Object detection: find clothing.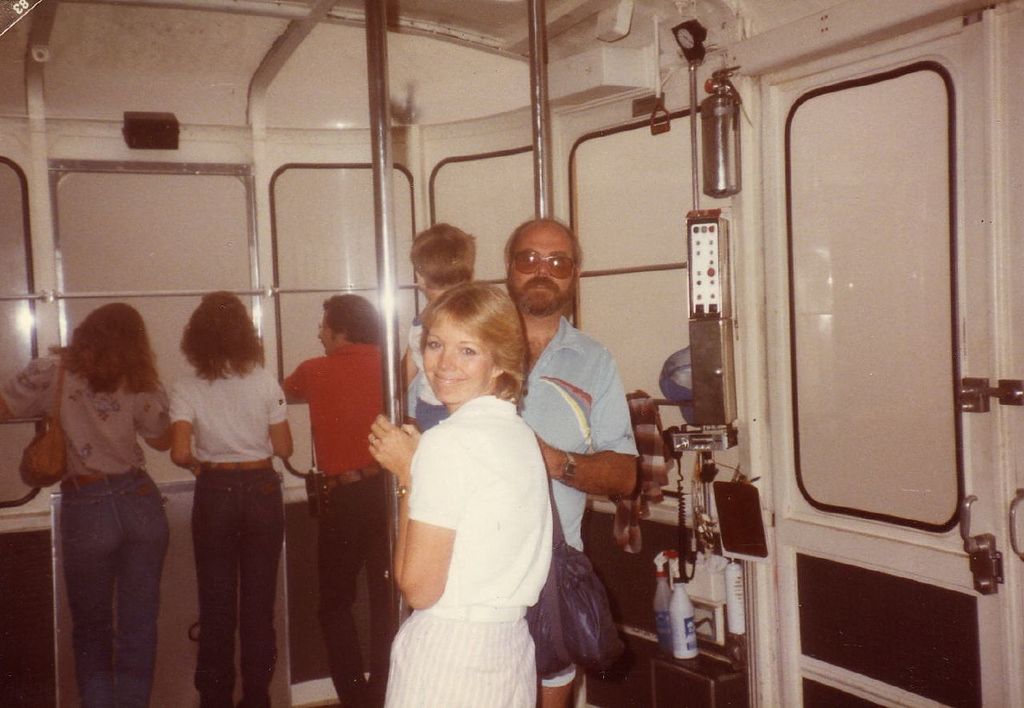
{"left": 602, "top": 394, "right": 677, "bottom": 558}.
